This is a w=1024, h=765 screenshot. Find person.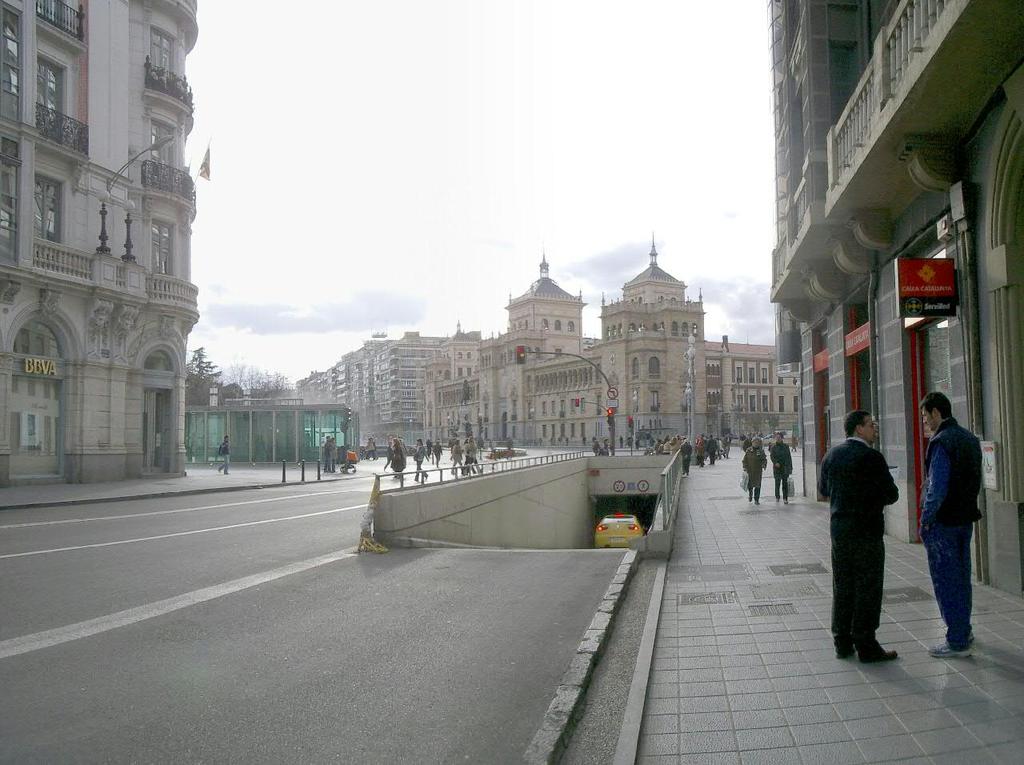
Bounding box: 460, 434, 482, 470.
